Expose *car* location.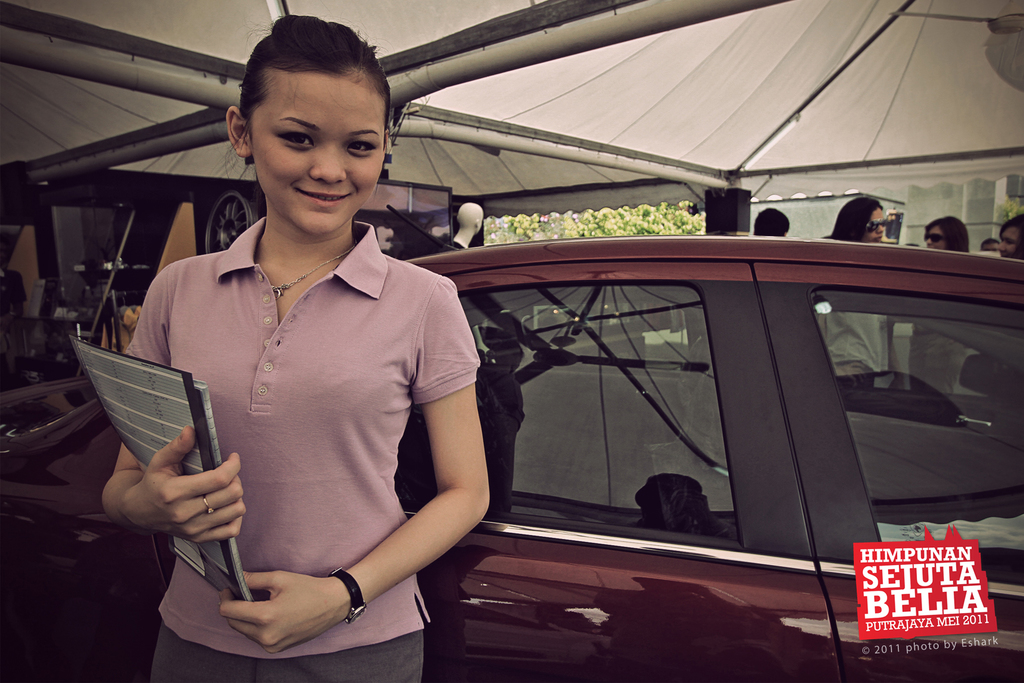
Exposed at (left=0, top=238, right=1023, bottom=682).
